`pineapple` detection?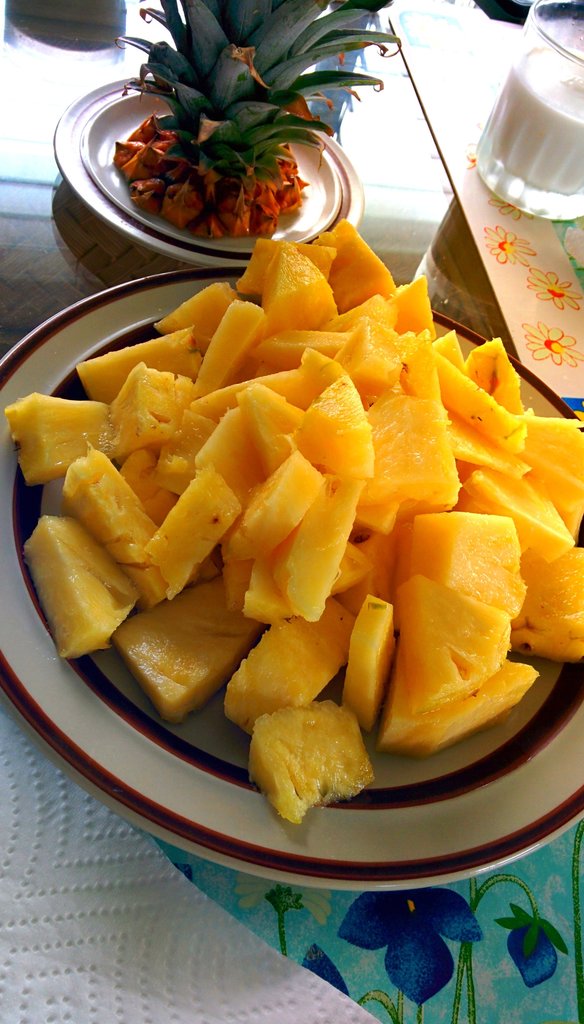
[left=115, top=0, right=410, bottom=245]
